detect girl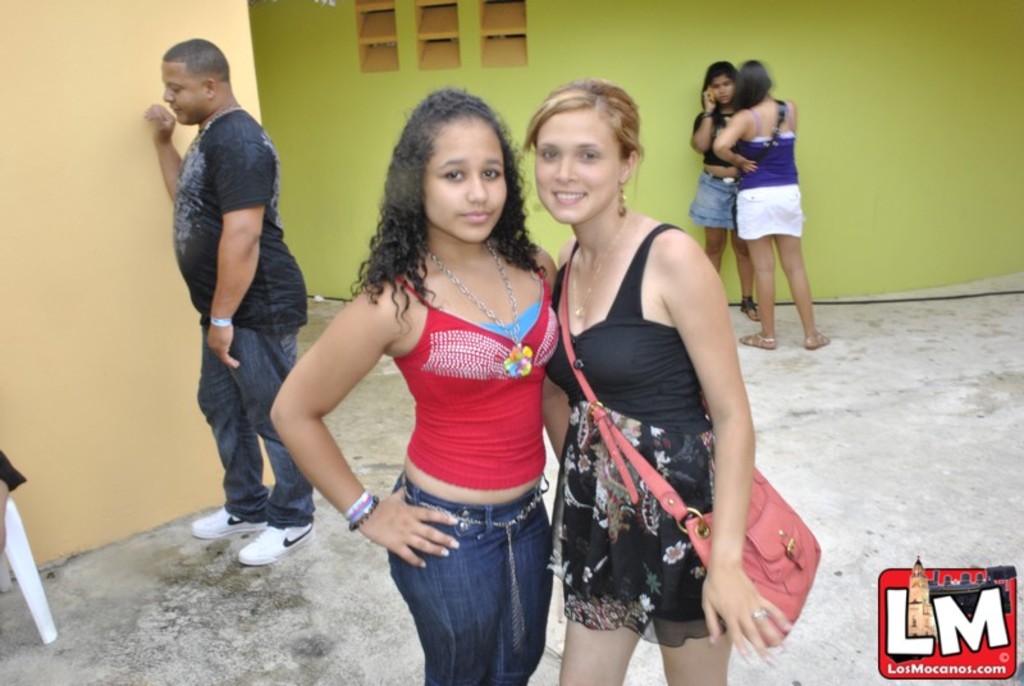
(x1=264, y1=79, x2=559, y2=685)
